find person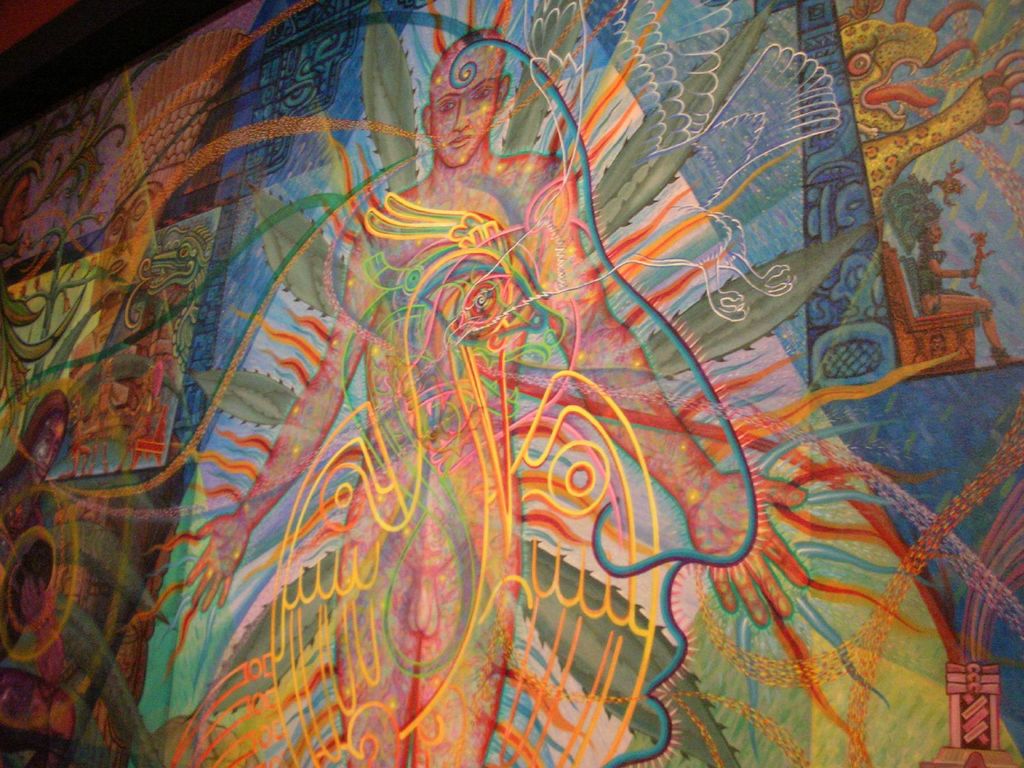
Rect(188, 24, 808, 767)
